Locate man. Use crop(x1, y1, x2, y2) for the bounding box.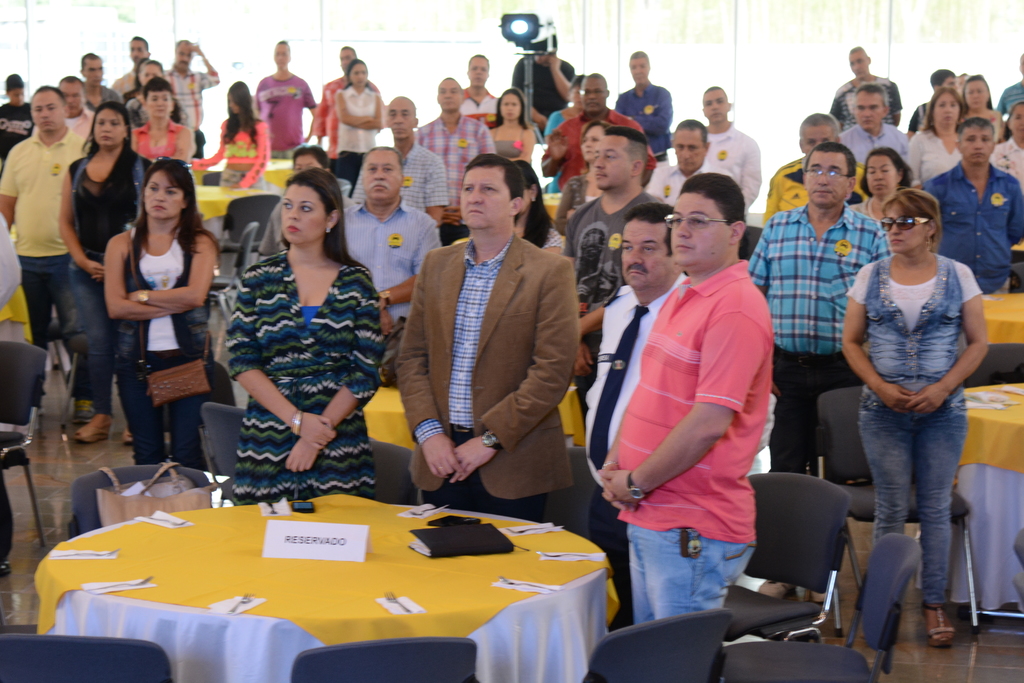
crop(595, 198, 689, 617).
